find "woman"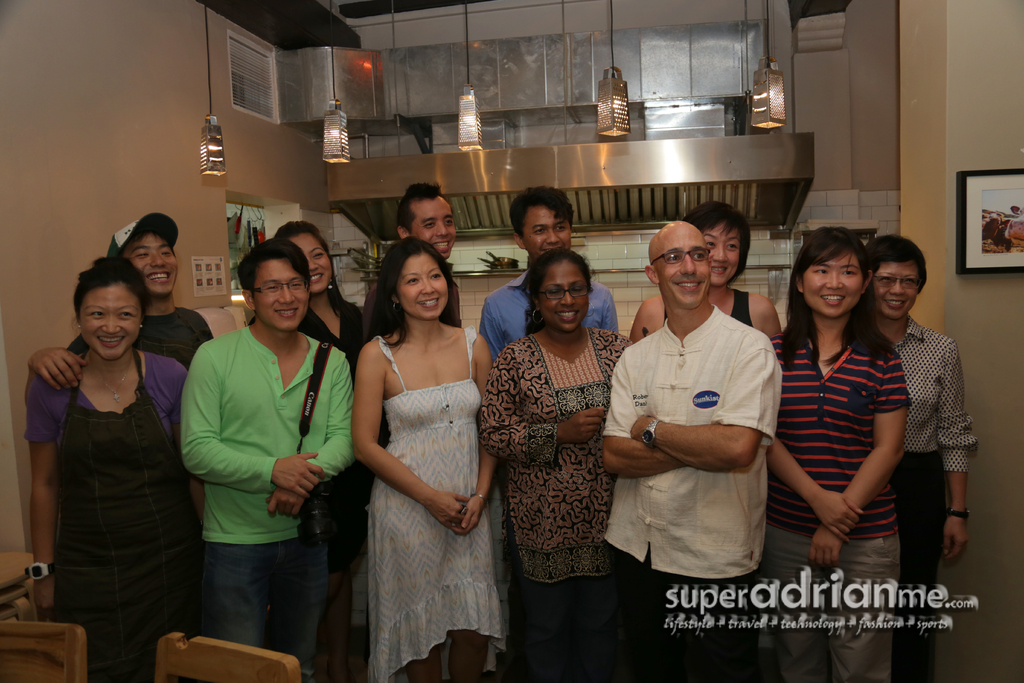
x1=861, y1=234, x2=977, y2=682
